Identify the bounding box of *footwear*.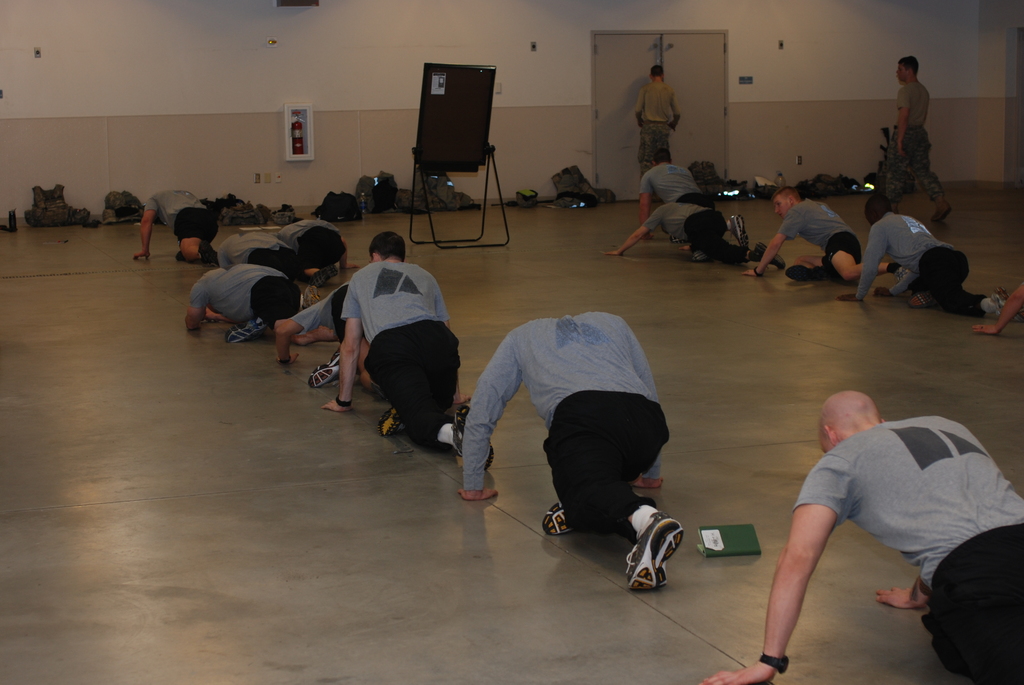
{"left": 303, "top": 282, "right": 317, "bottom": 308}.
